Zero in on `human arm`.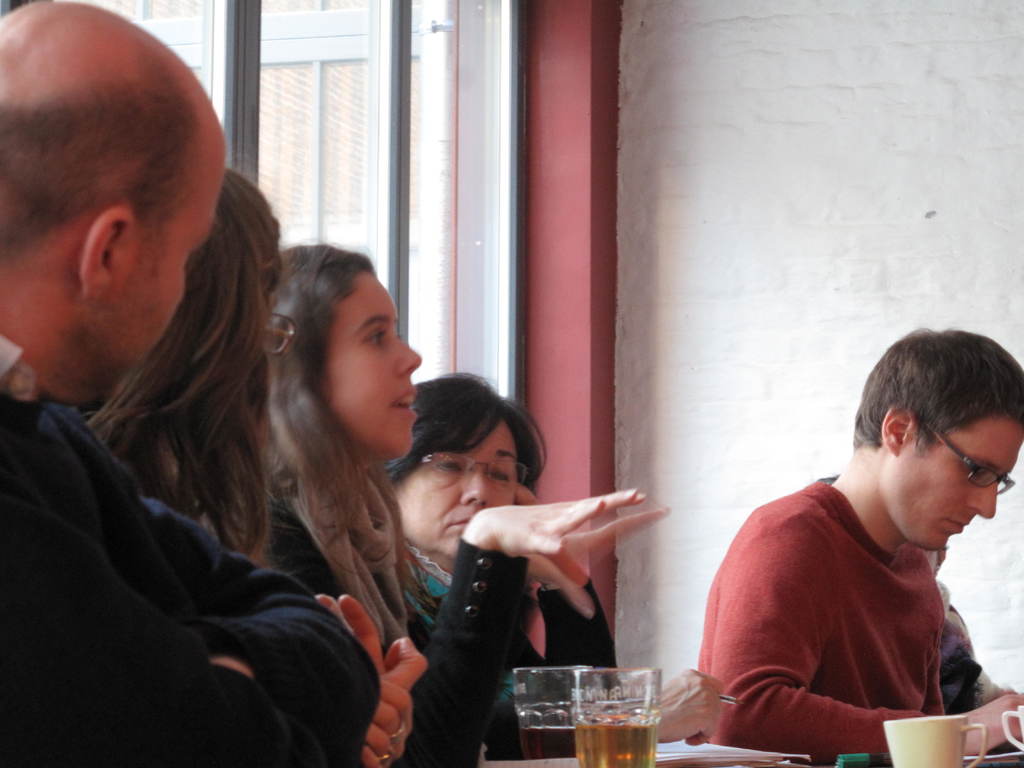
Zeroed in: <box>318,587,431,767</box>.
